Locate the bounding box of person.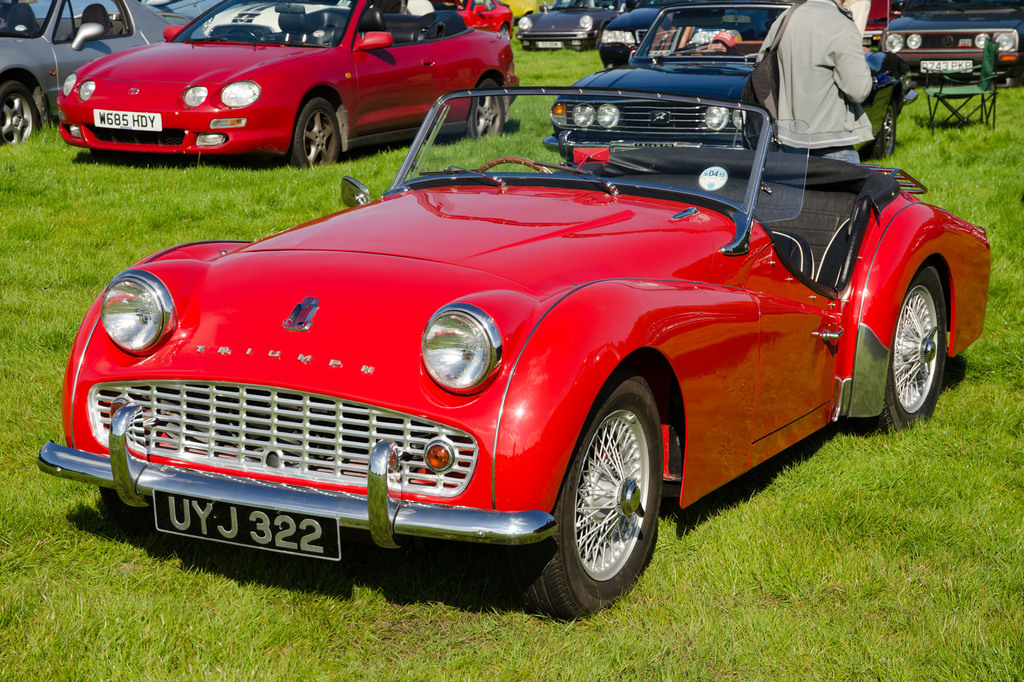
Bounding box: box(765, 0, 896, 176).
